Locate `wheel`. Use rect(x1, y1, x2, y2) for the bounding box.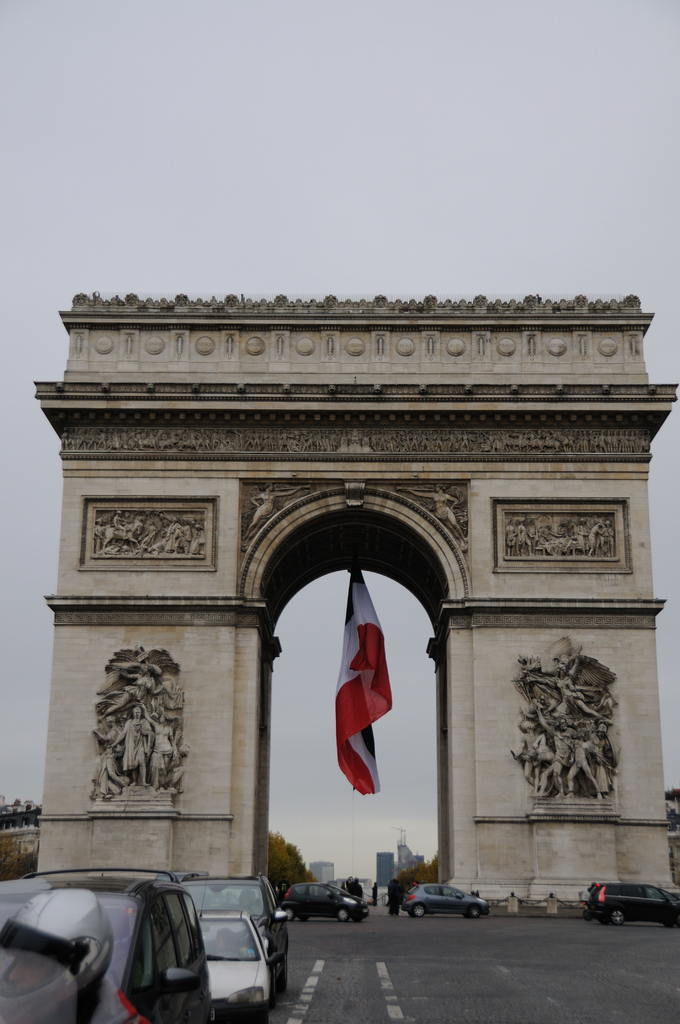
rect(610, 906, 622, 931).
